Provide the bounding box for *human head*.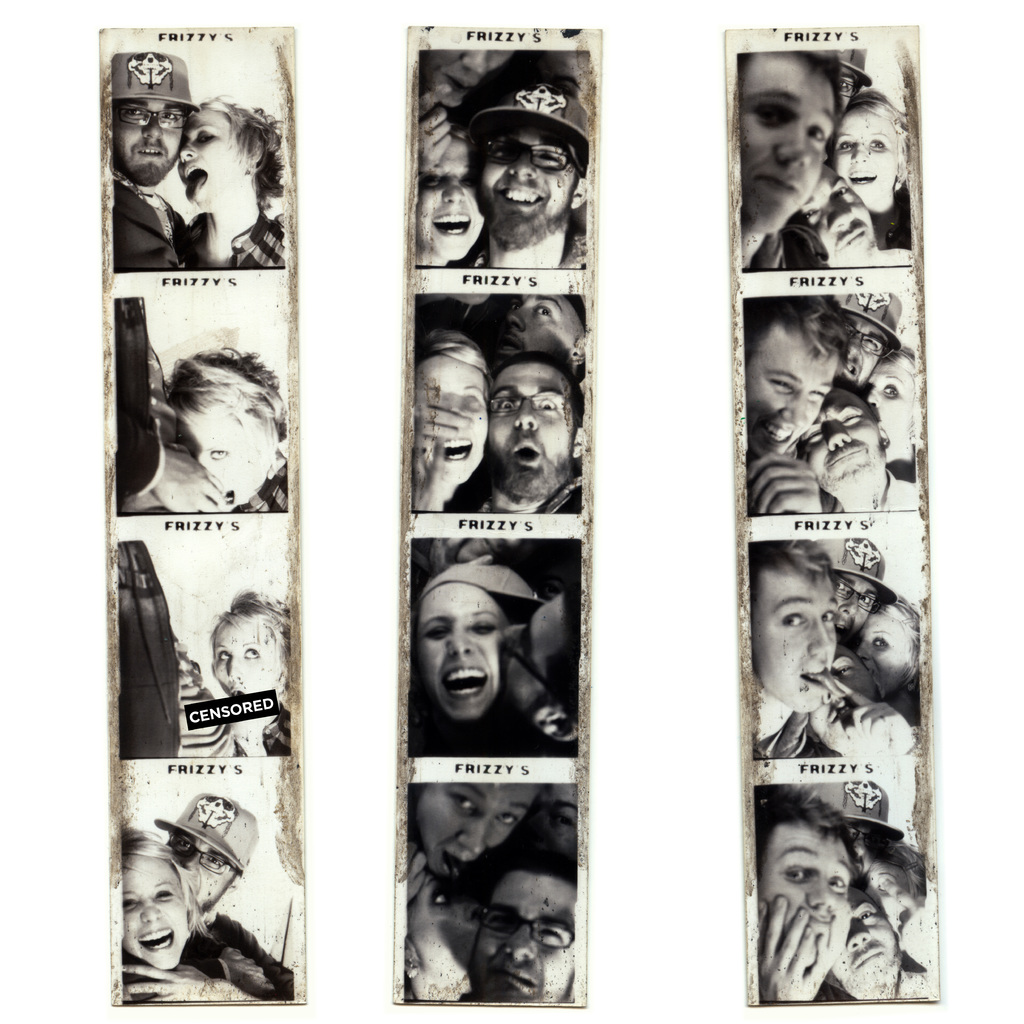
(x1=476, y1=865, x2=582, y2=1013).
